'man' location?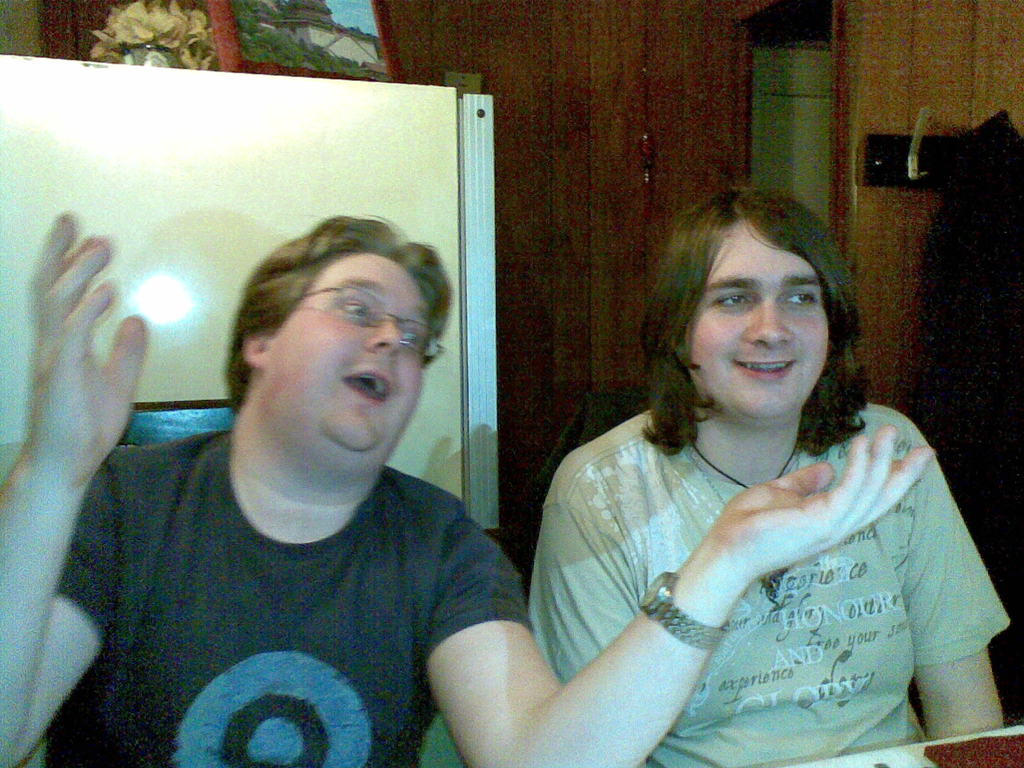
(x1=524, y1=180, x2=1023, y2=767)
